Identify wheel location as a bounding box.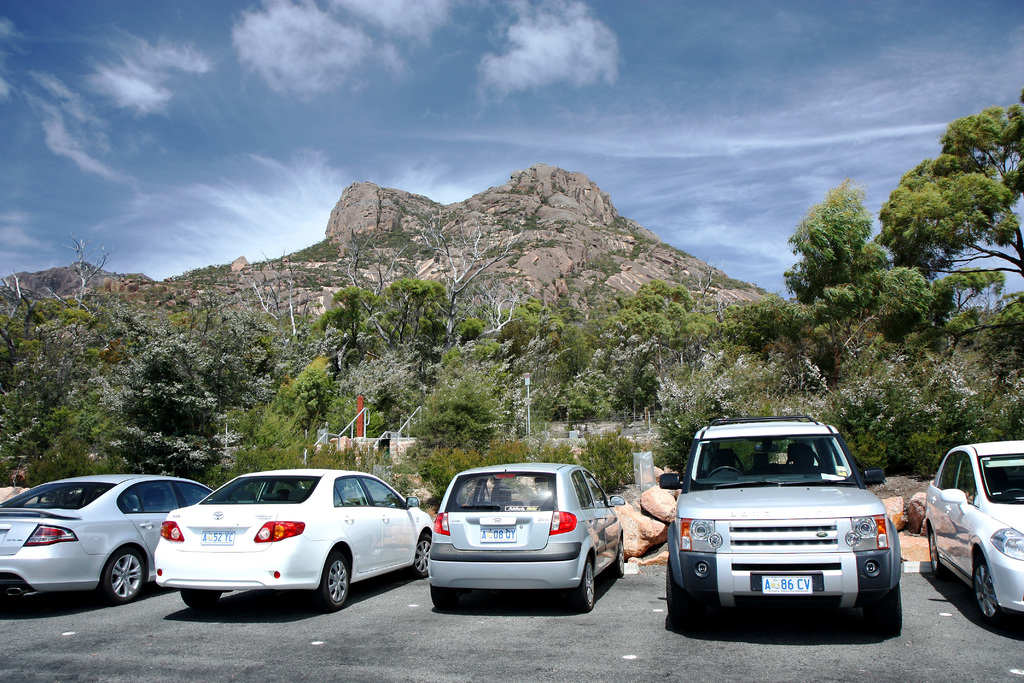
bbox(177, 591, 216, 604).
